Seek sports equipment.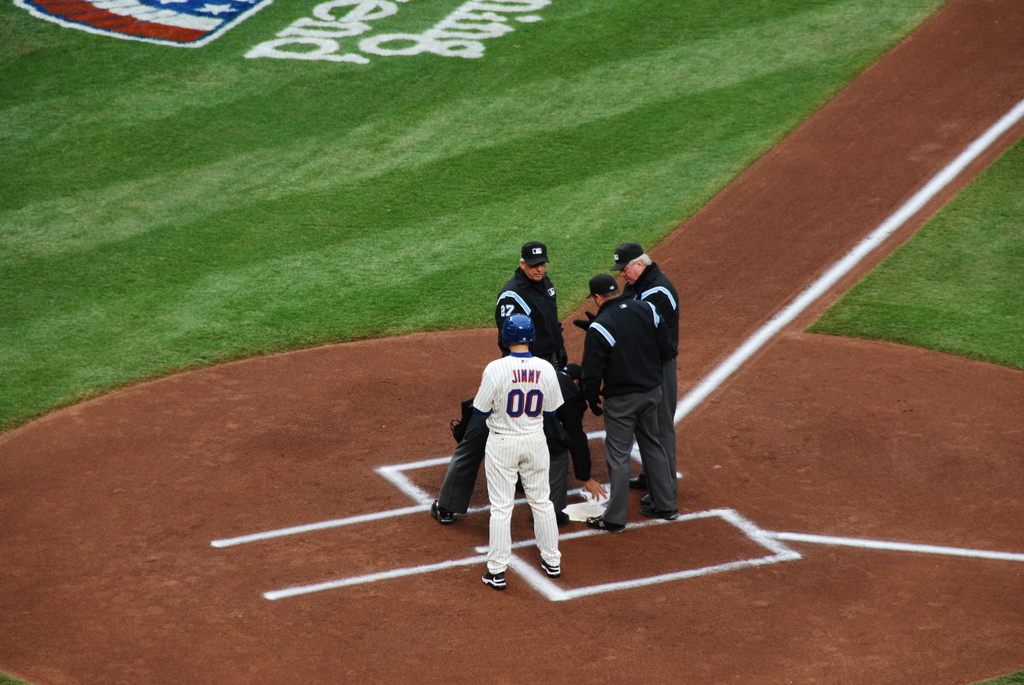
crop(498, 313, 538, 349).
